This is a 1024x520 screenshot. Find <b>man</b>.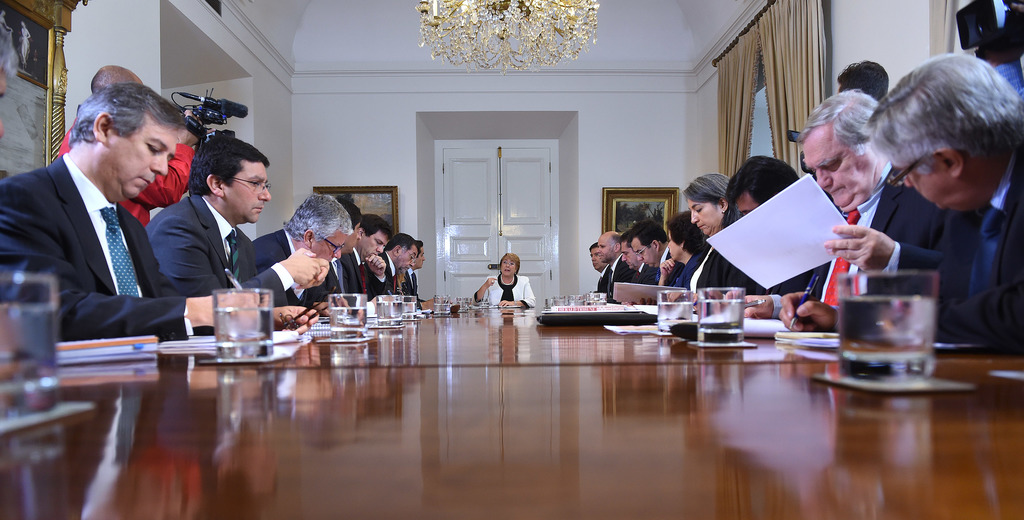
Bounding box: x1=51 y1=64 x2=202 y2=227.
